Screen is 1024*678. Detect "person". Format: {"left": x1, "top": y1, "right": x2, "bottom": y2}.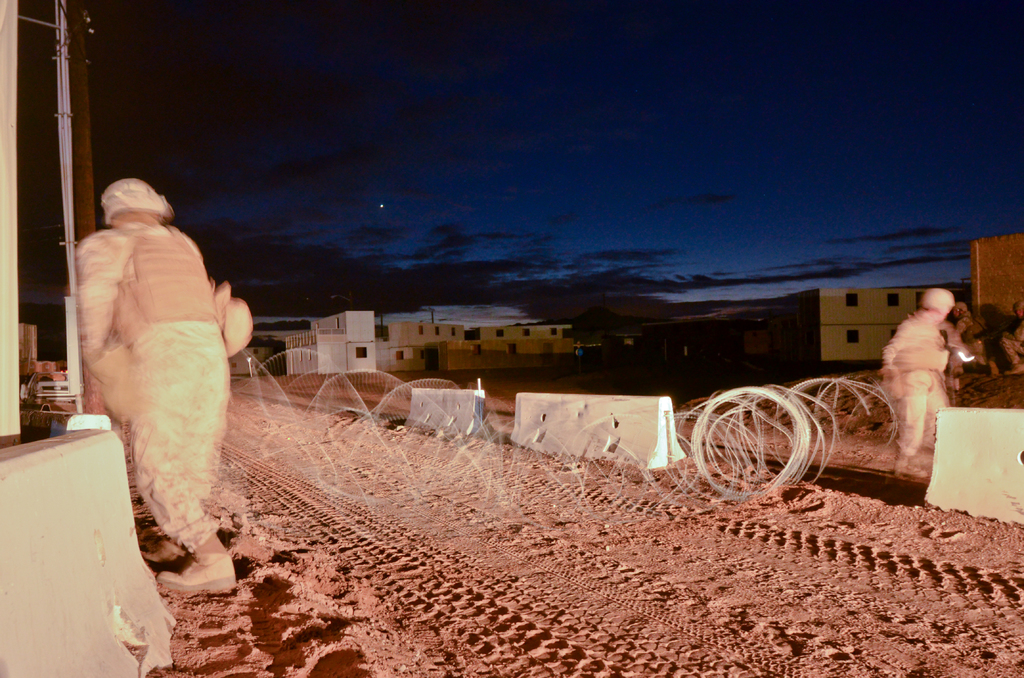
{"left": 957, "top": 301, "right": 990, "bottom": 372}.
